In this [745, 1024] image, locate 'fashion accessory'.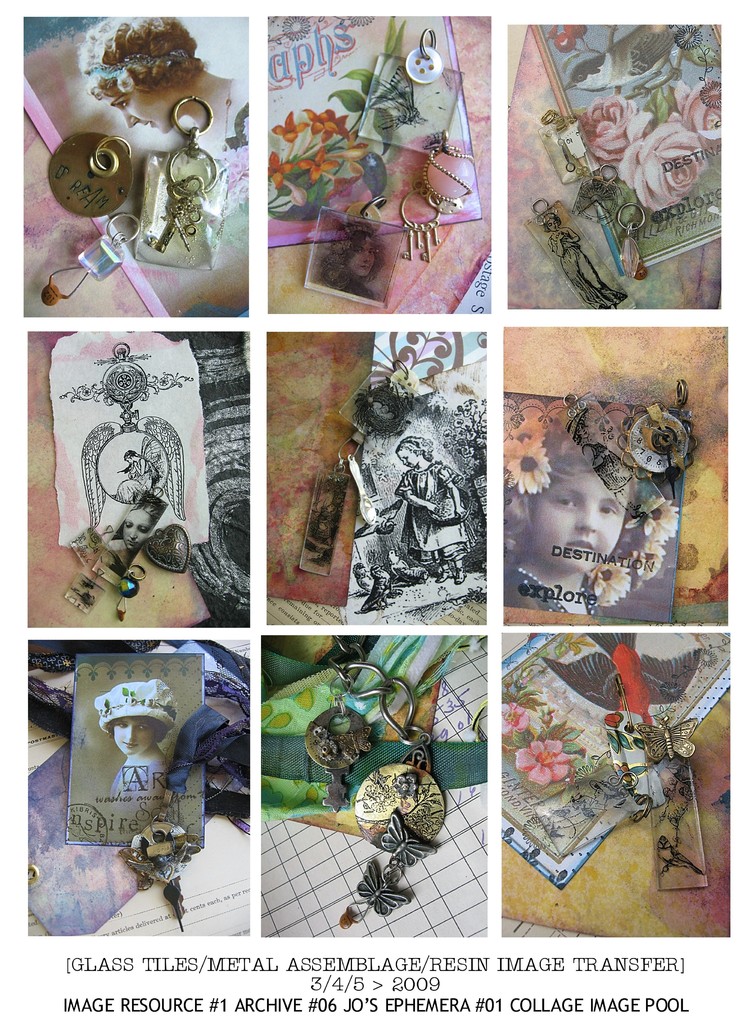
Bounding box: [x1=98, y1=676, x2=174, y2=731].
